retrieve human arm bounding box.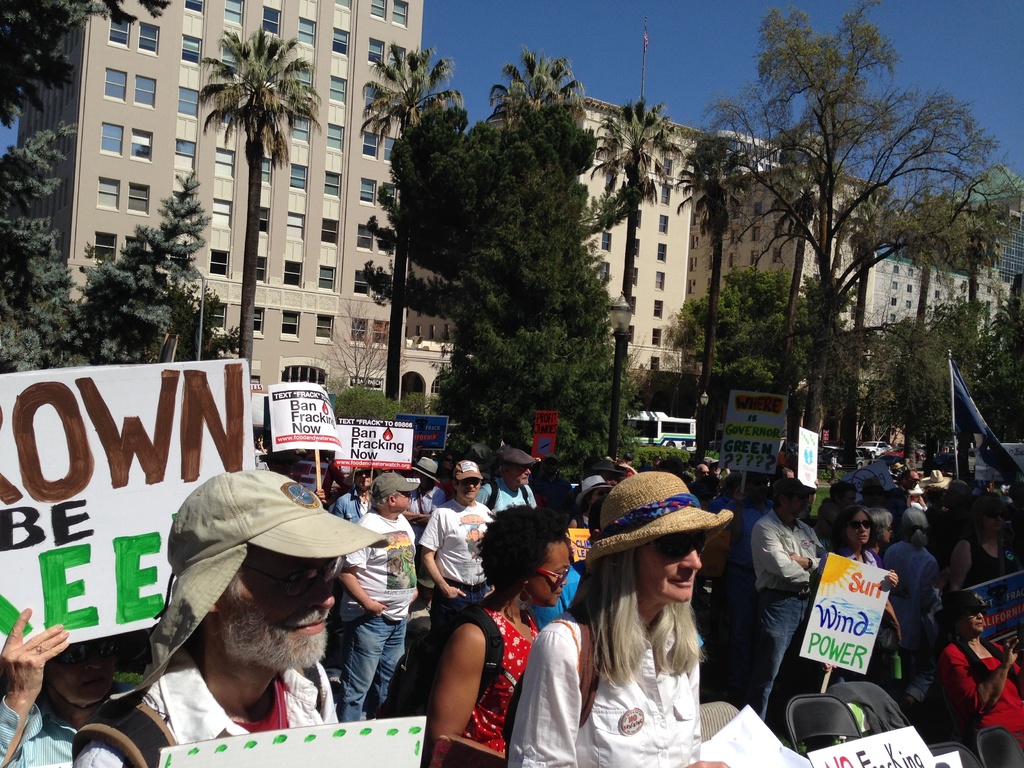
Bounding box: (886, 563, 899, 593).
